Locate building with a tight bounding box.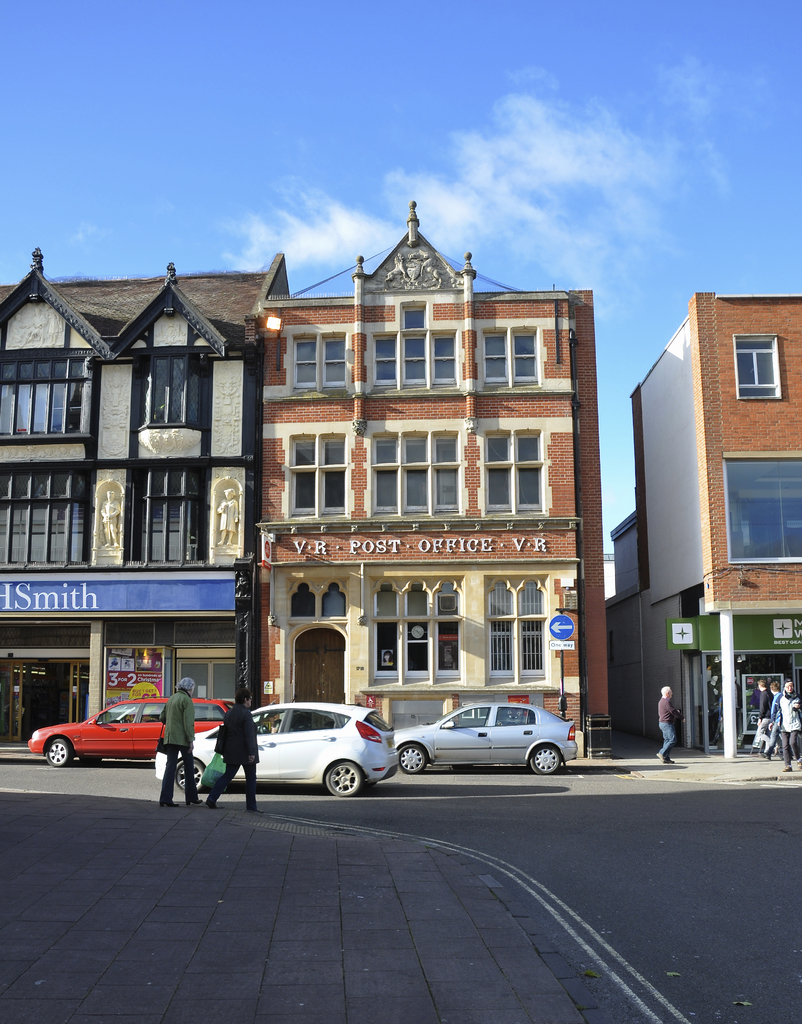
[0,245,290,742].
